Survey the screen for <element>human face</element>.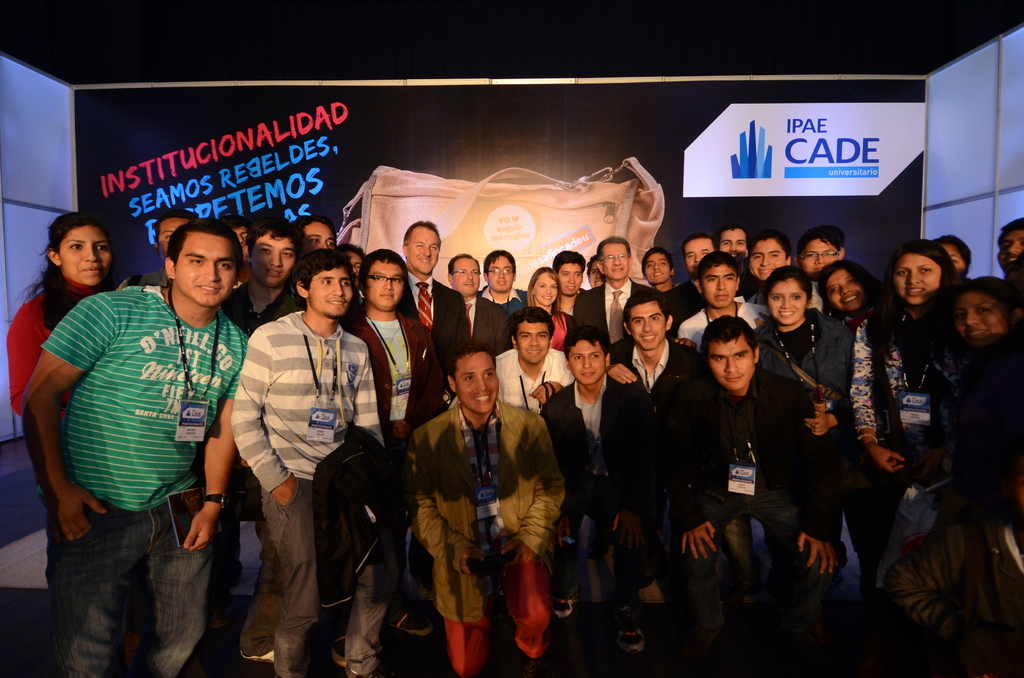
Survey found: x1=822 y1=259 x2=864 y2=311.
